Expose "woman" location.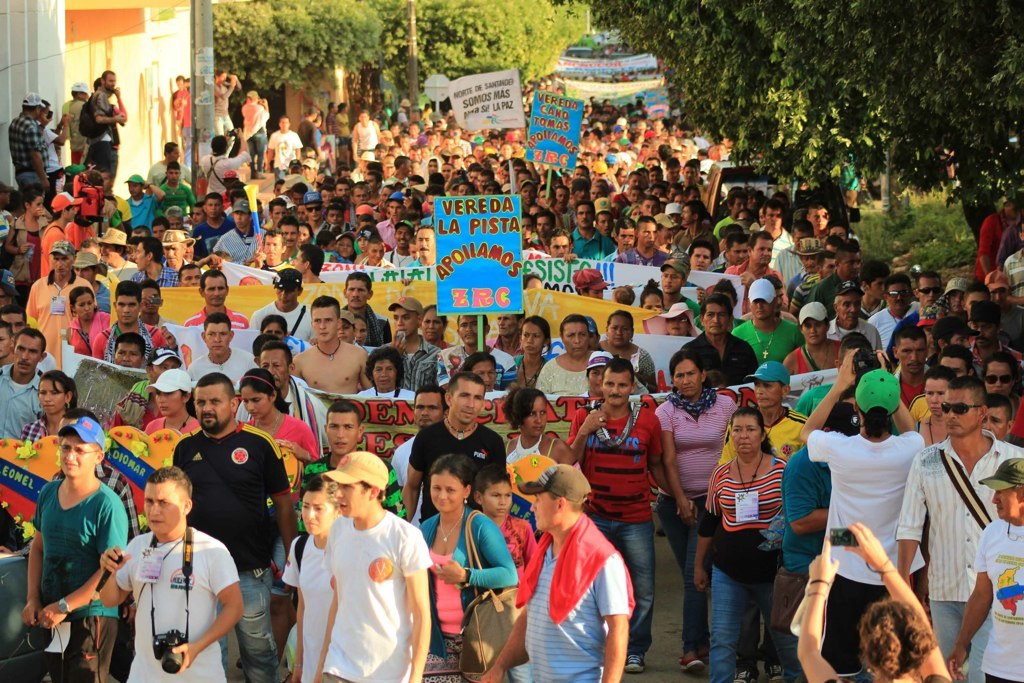
Exposed at <box>15,372,81,447</box>.
